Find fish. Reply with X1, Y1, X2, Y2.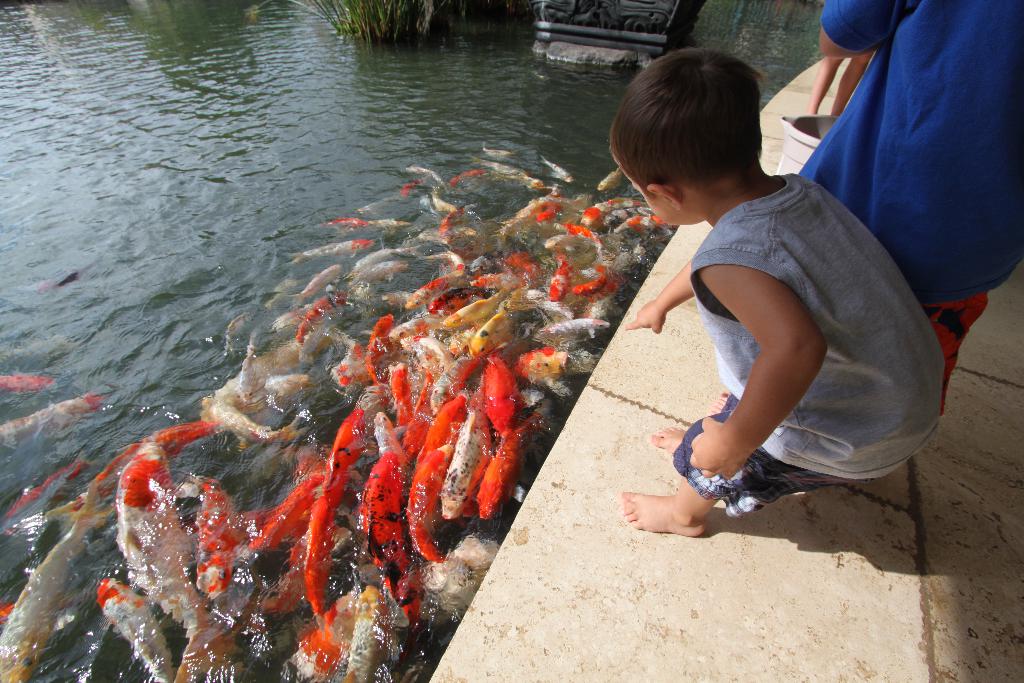
304, 494, 325, 630.
